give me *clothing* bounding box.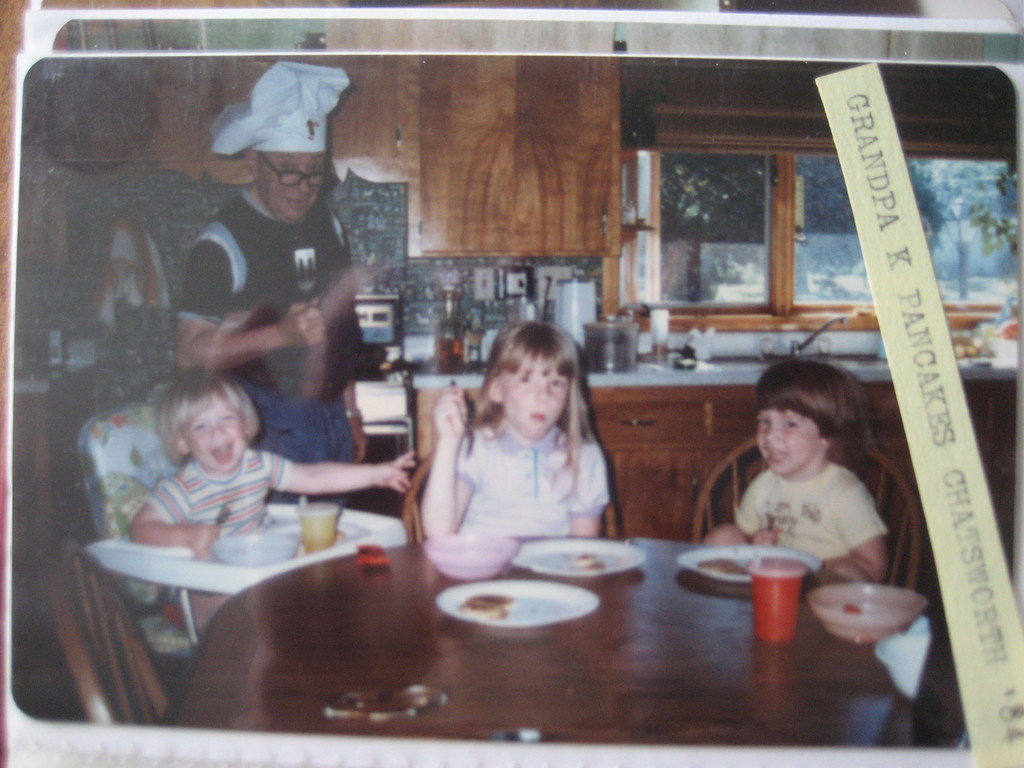
locate(174, 184, 365, 504).
